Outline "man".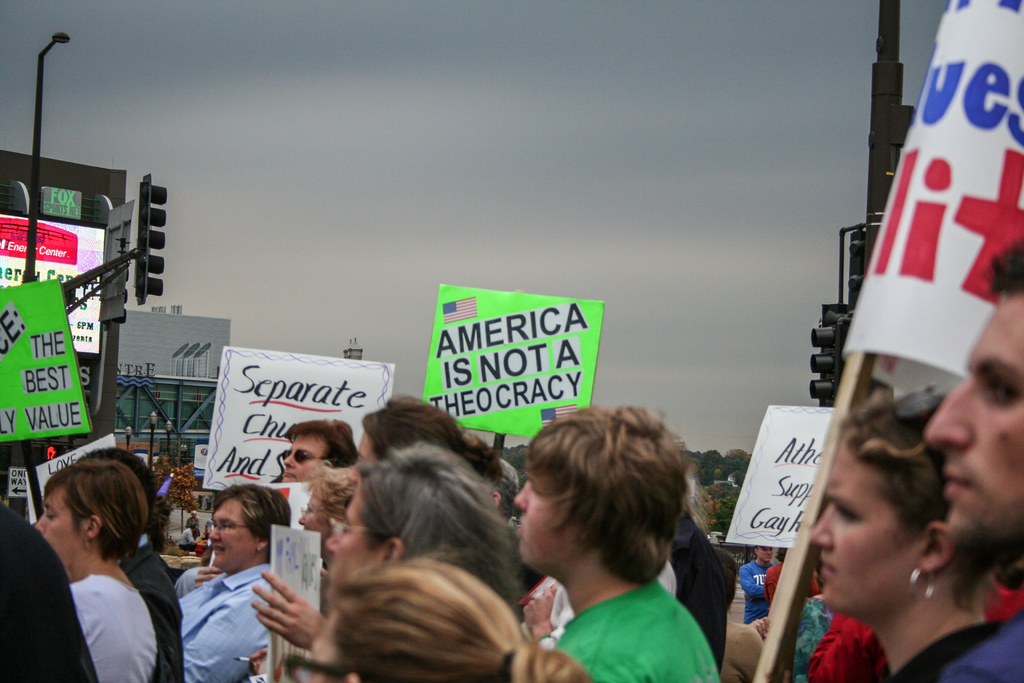
Outline: Rect(506, 403, 715, 680).
